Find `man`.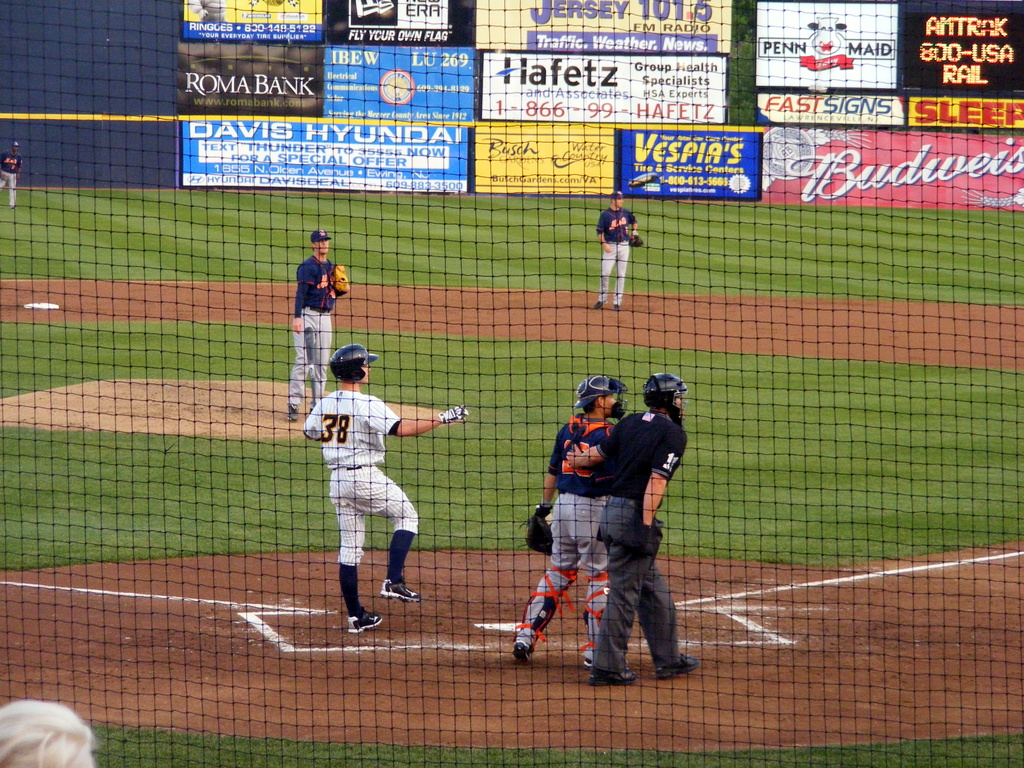
[left=298, top=344, right=465, bottom=635].
